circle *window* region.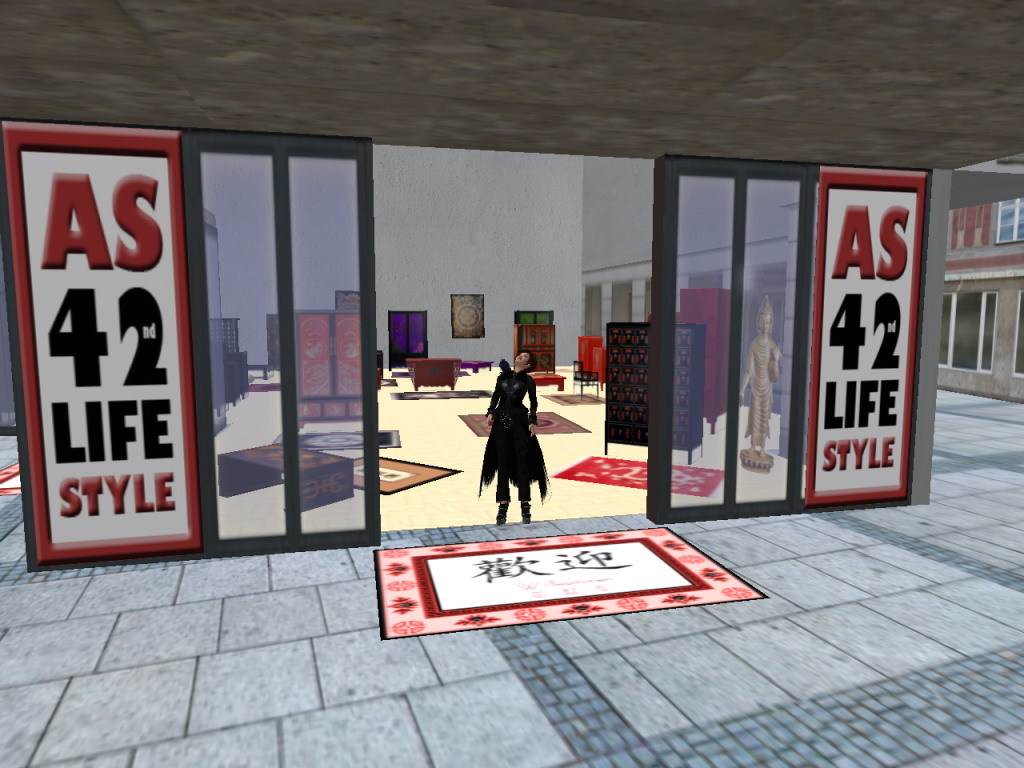
Region: locate(170, 65, 384, 530).
